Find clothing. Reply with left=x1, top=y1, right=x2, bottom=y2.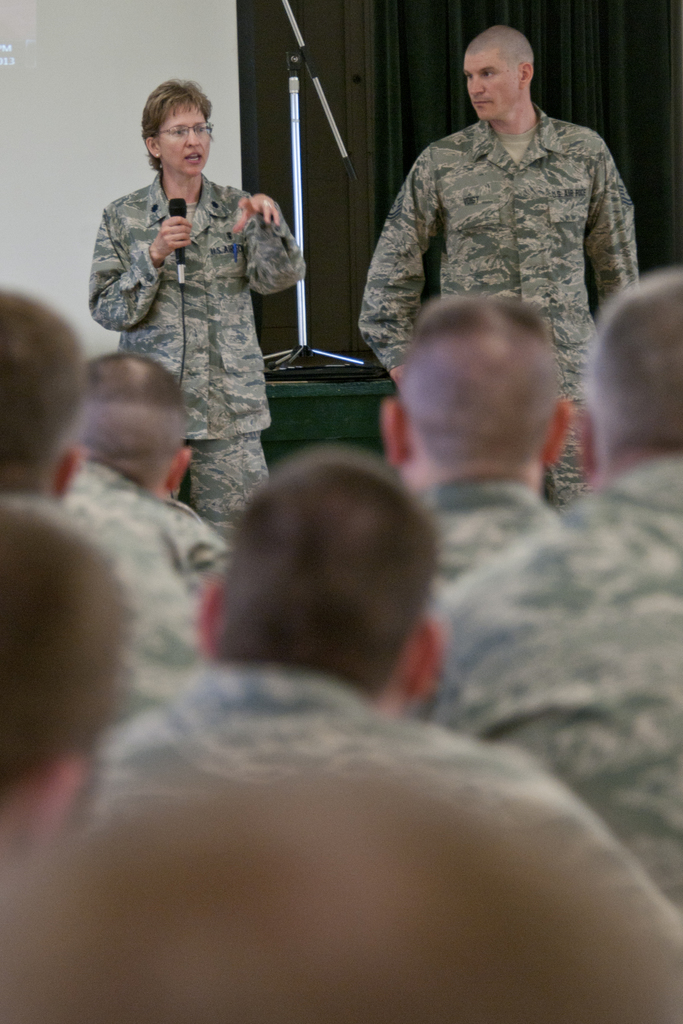
left=423, top=438, right=682, bottom=900.
